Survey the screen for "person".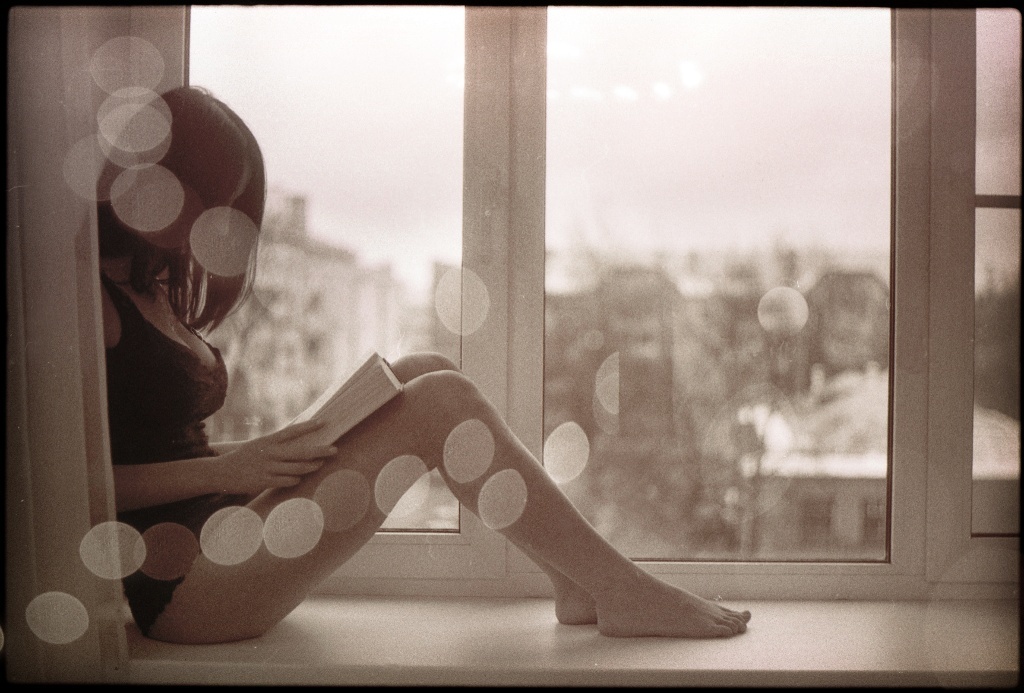
Survey found: 60 199 760 665.
